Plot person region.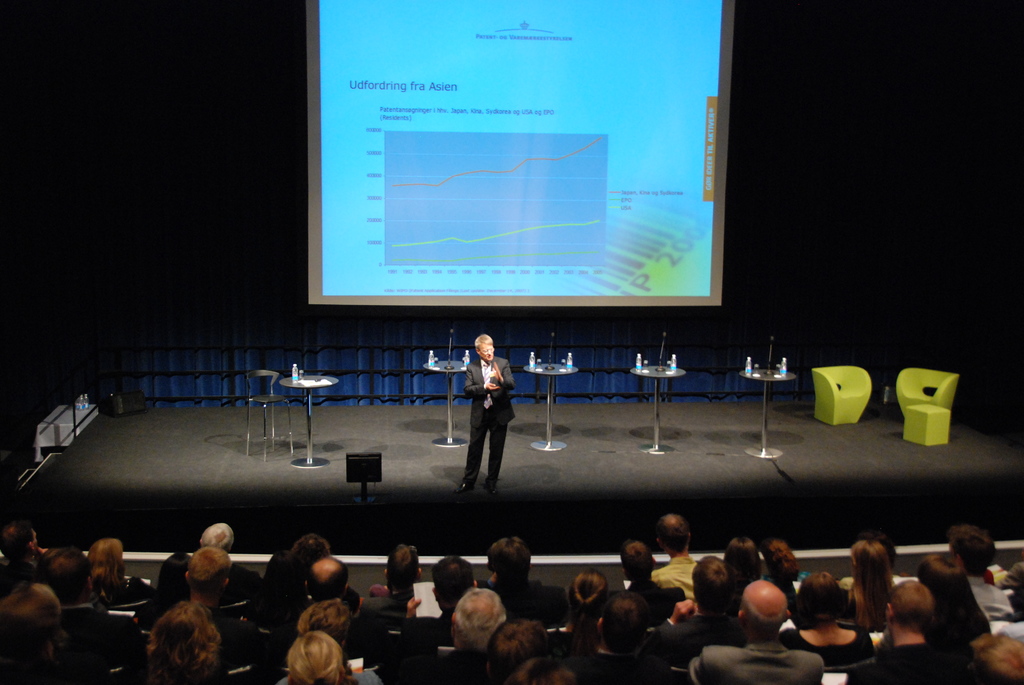
Plotted at [left=924, top=555, right=987, bottom=641].
